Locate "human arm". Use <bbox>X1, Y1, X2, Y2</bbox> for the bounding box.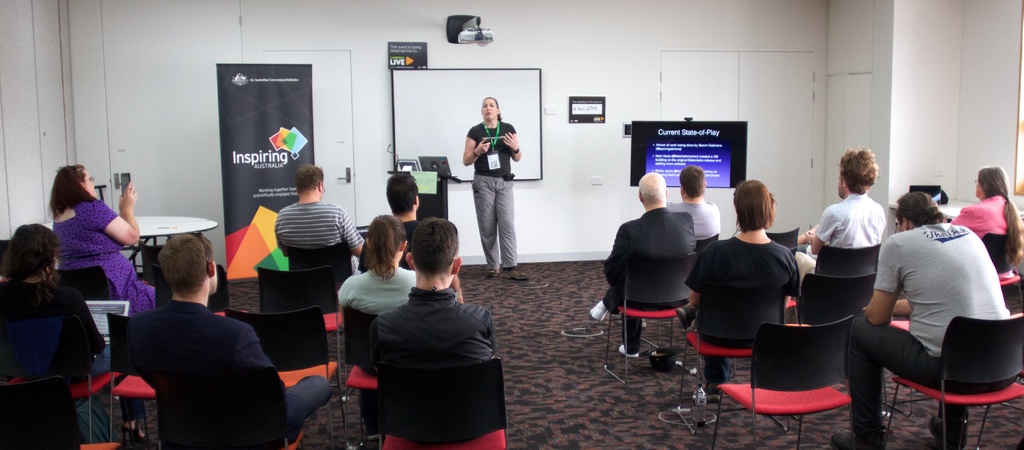
<bbox>893, 296, 913, 317</bbox>.
